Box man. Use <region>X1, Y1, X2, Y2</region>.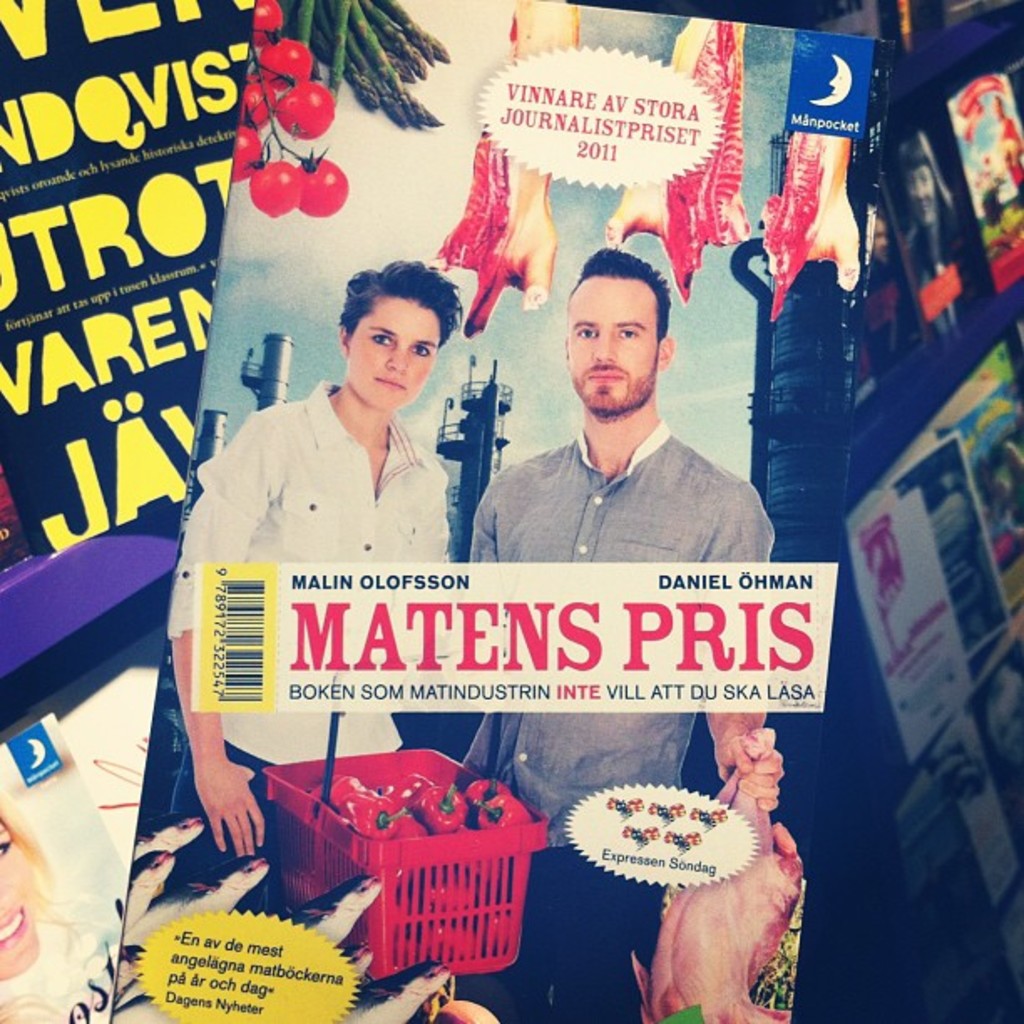
<region>453, 263, 783, 1022</region>.
